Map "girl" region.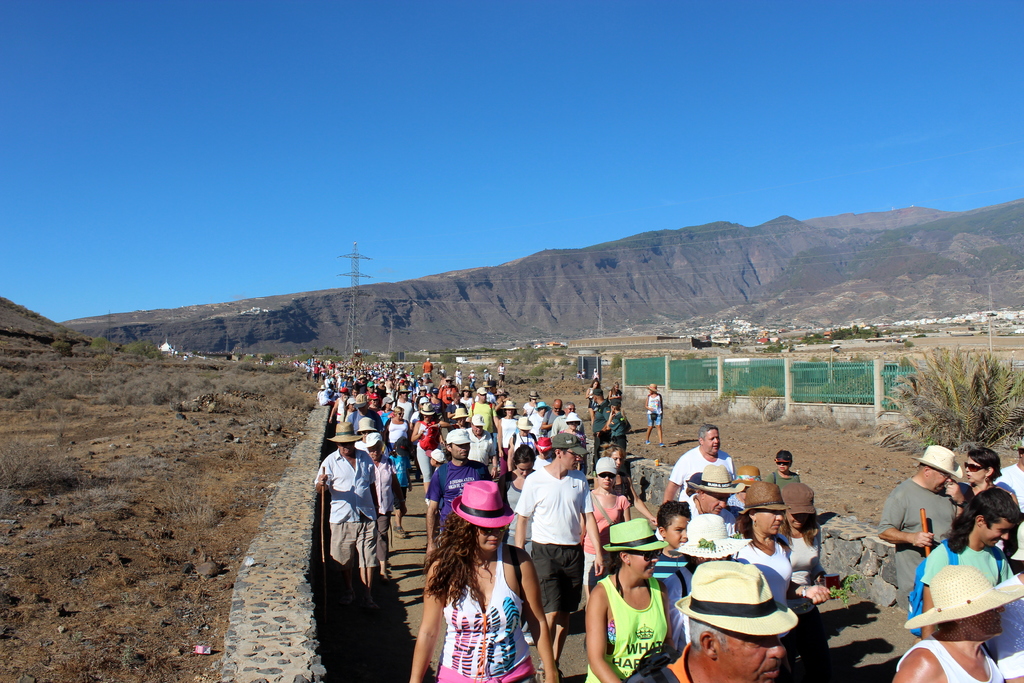
Mapped to (497, 399, 519, 463).
